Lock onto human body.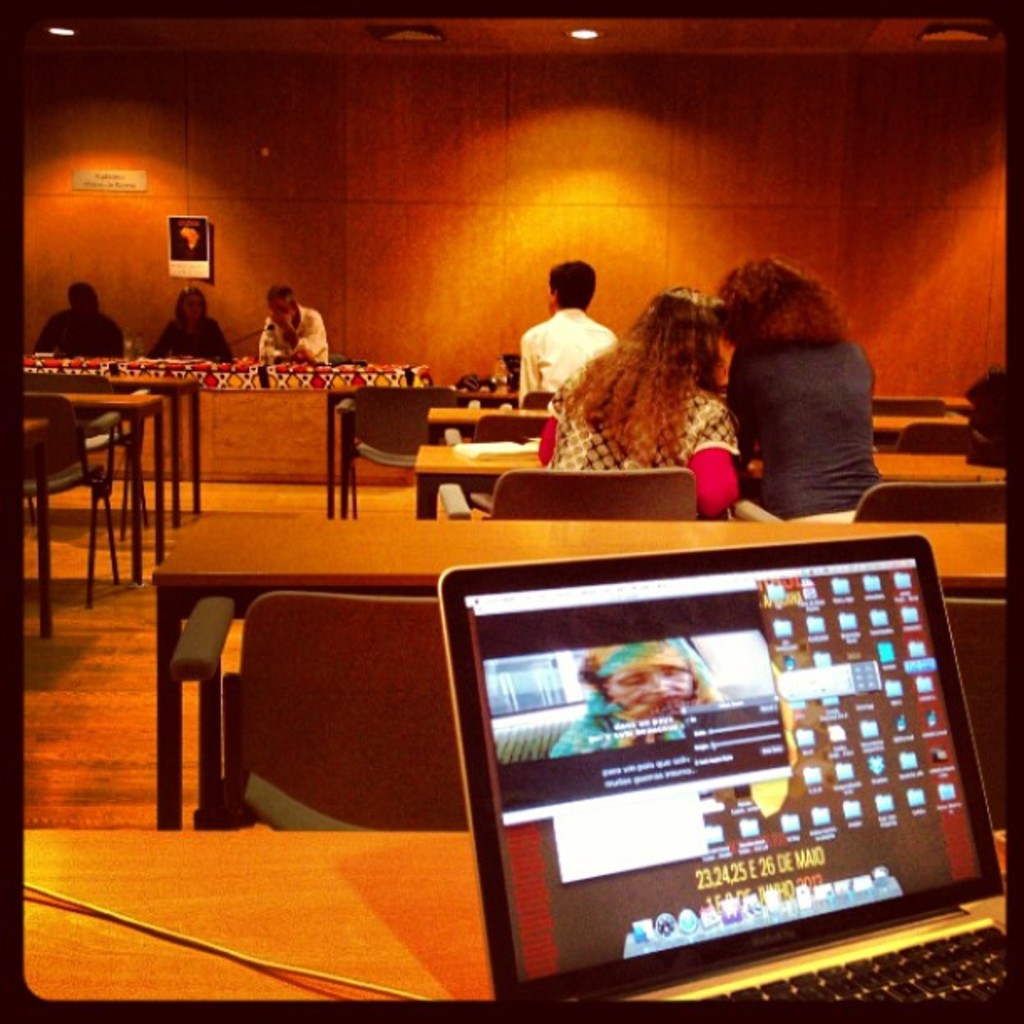
Locked: (x1=545, y1=643, x2=713, y2=758).
